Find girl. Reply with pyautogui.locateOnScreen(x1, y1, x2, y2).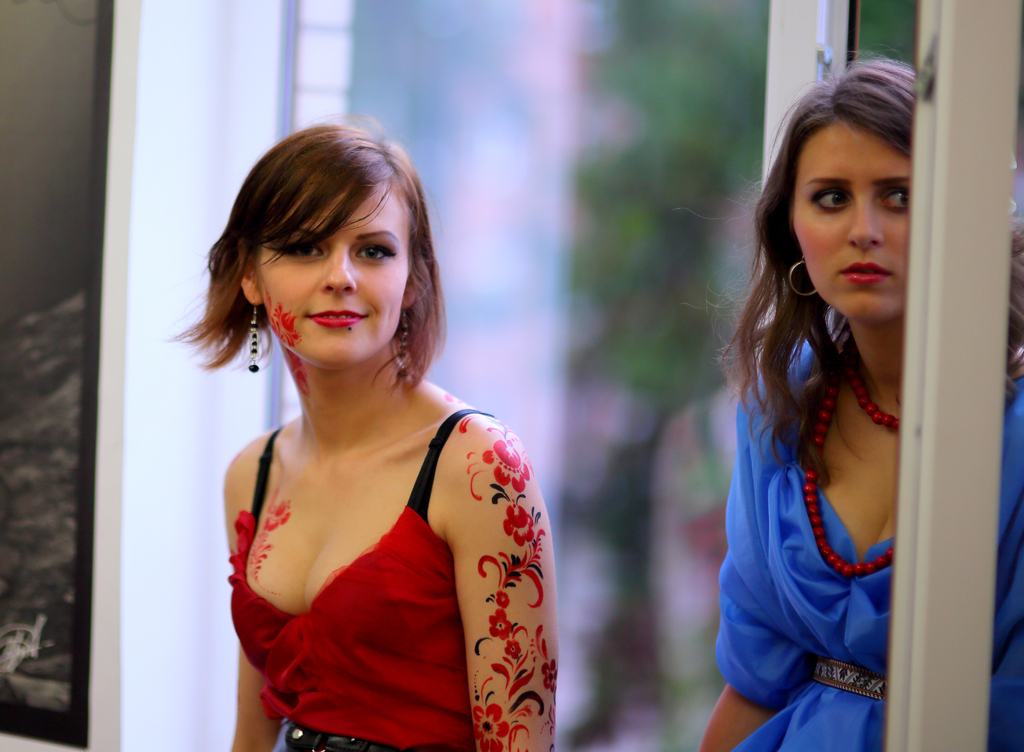
pyautogui.locateOnScreen(703, 52, 1023, 751).
